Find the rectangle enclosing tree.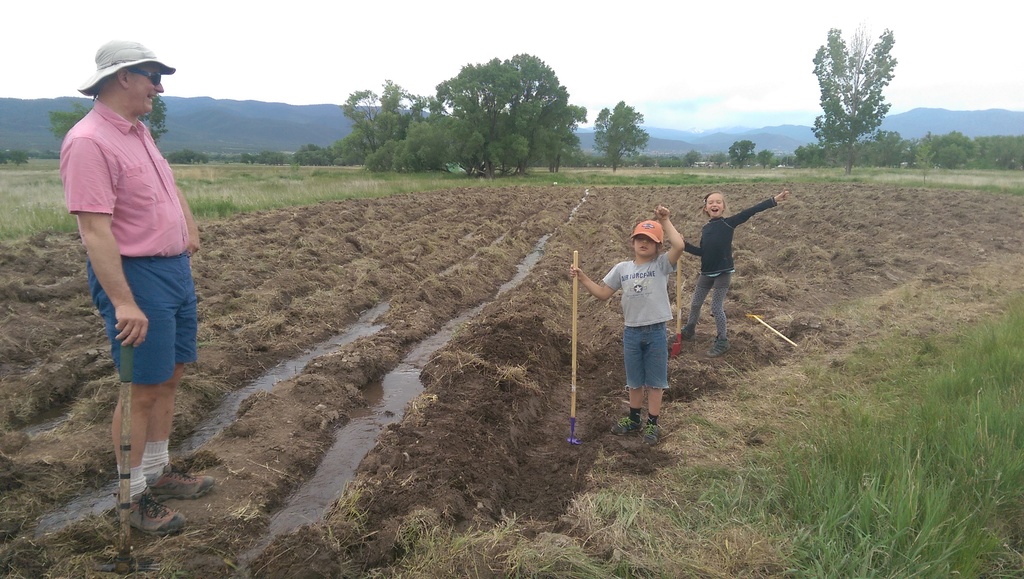
bbox=[136, 95, 170, 142].
